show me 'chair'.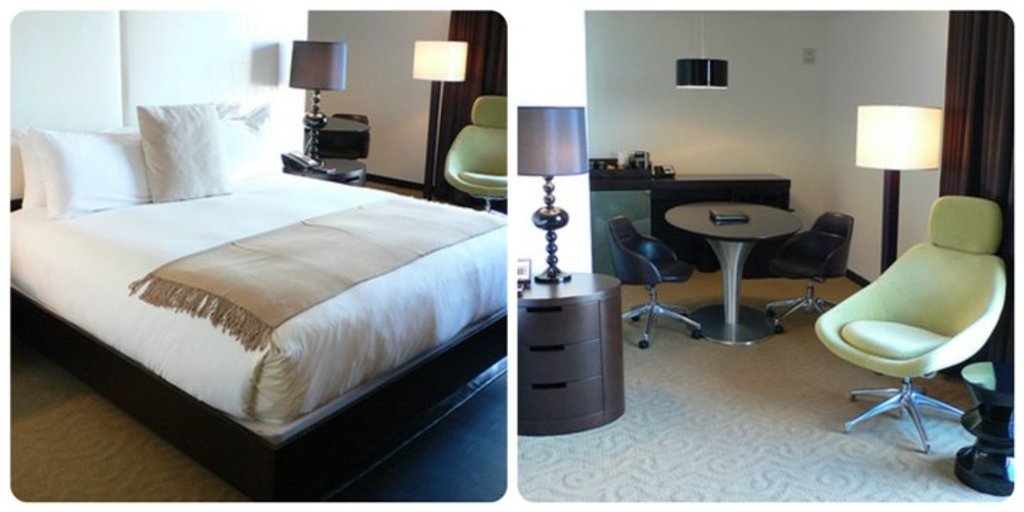
'chair' is here: x1=823, y1=175, x2=1015, y2=445.
